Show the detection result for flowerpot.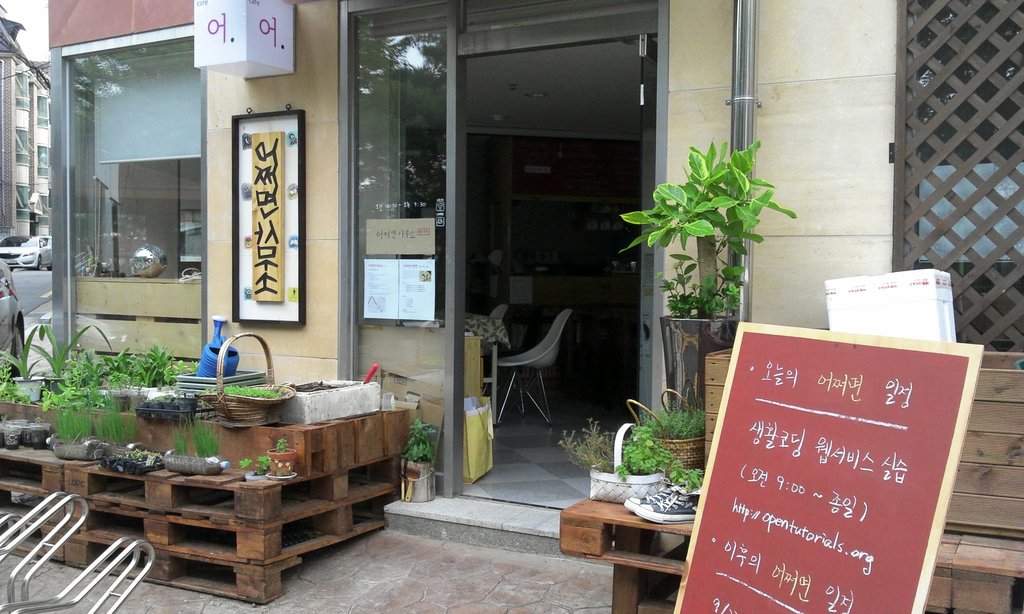
detection(265, 447, 295, 480).
